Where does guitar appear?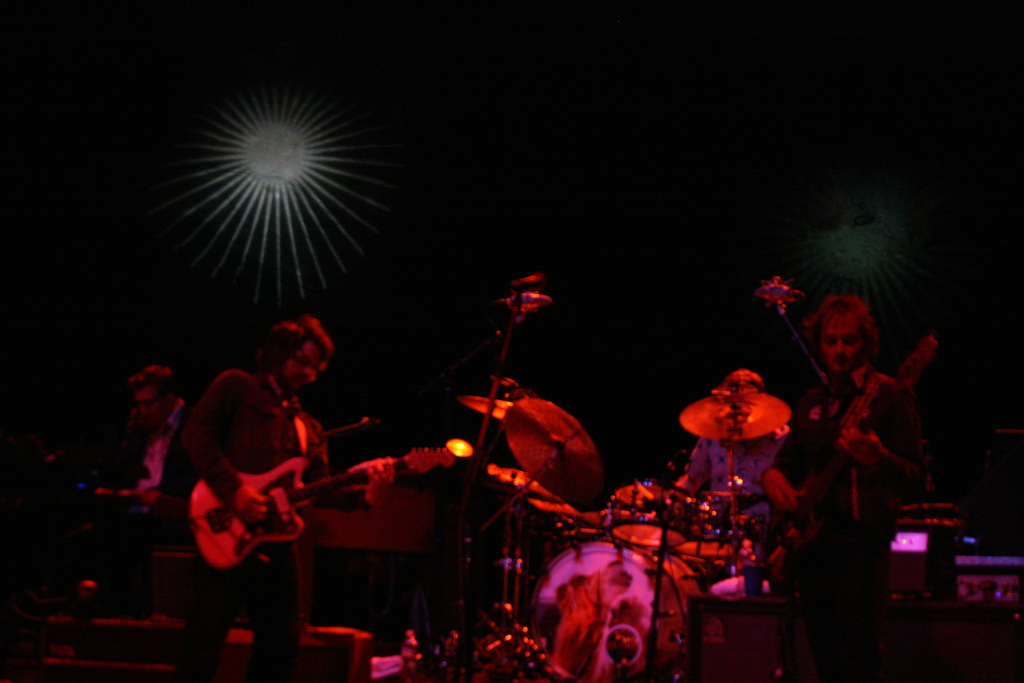
Appears at crop(756, 343, 936, 605).
